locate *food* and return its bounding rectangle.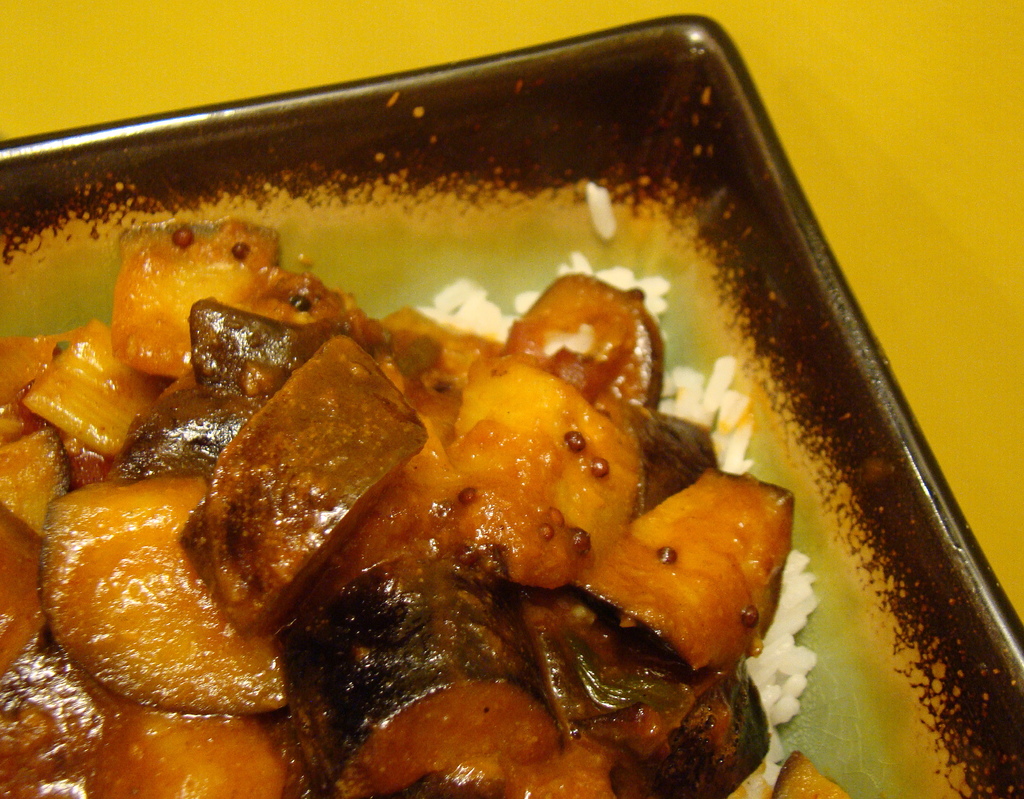
(0, 210, 908, 793).
